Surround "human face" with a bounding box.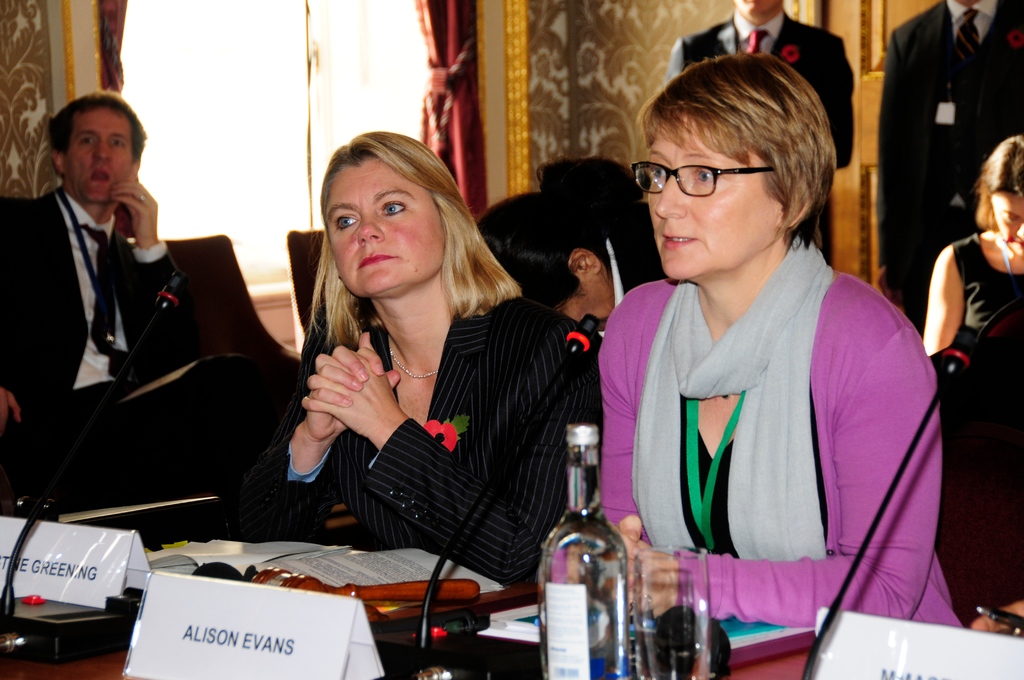
(990,188,1023,255).
